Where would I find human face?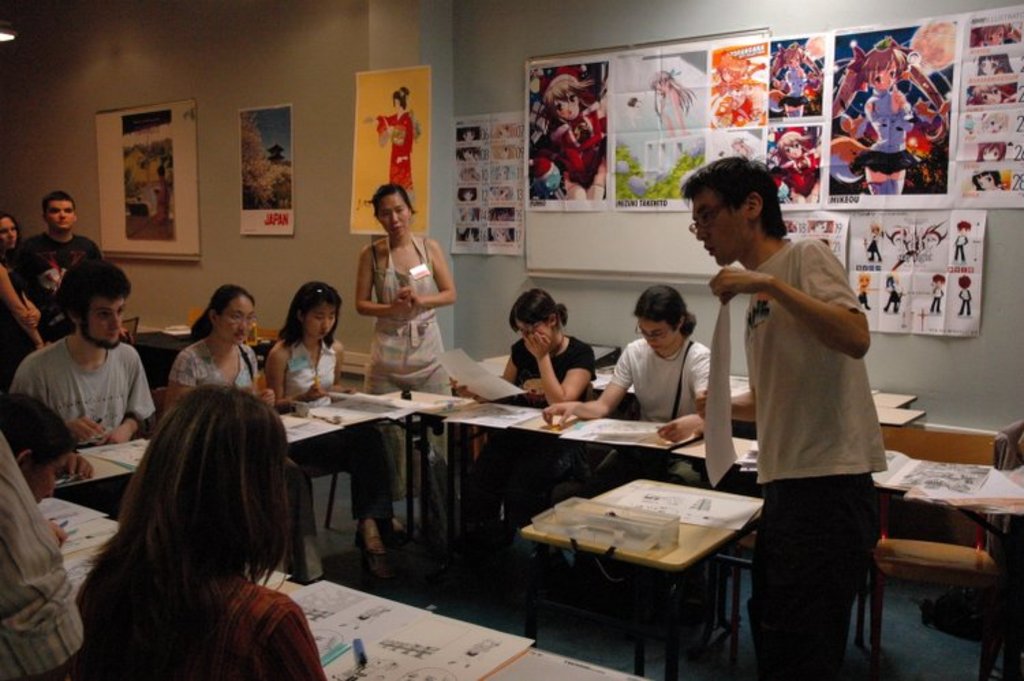
At 494,146,512,162.
